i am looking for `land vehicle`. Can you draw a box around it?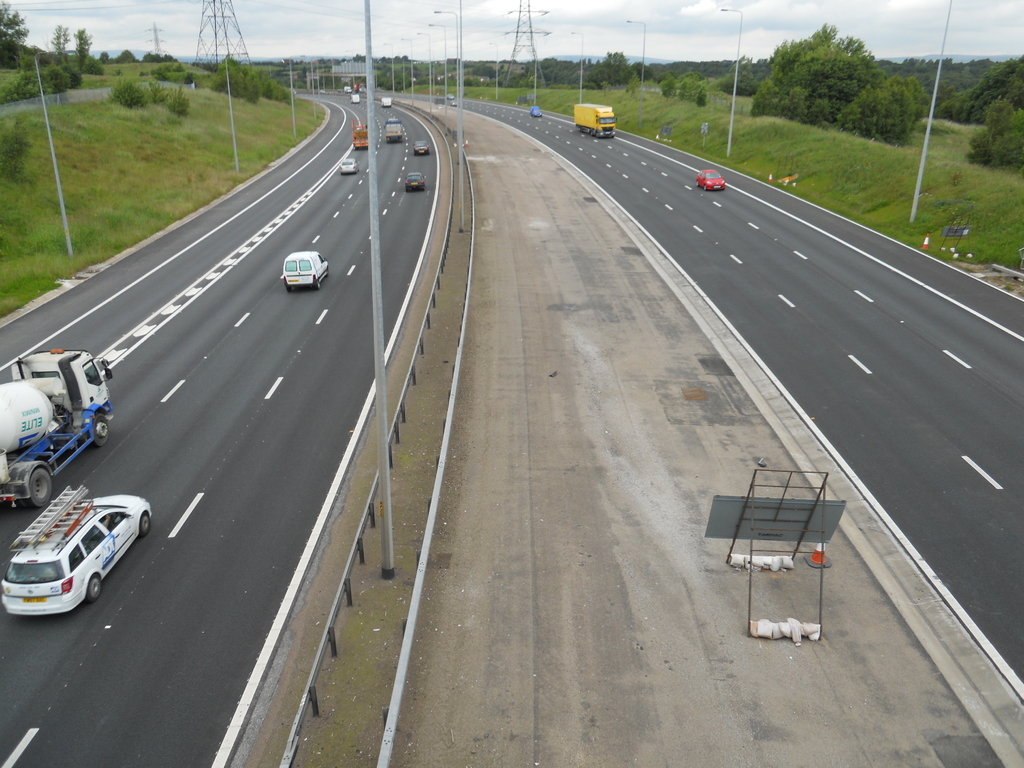
Sure, the bounding box is <bbox>351, 120, 371, 151</bbox>.
